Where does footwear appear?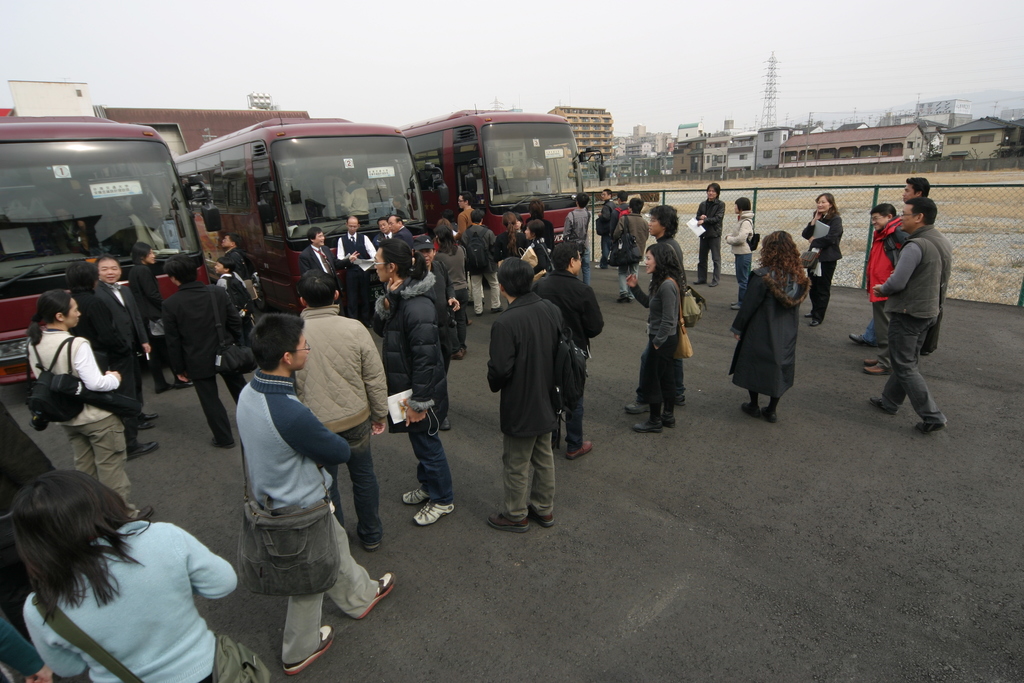
Appears at x1=175 y1=378 x2=191 y2=390.
